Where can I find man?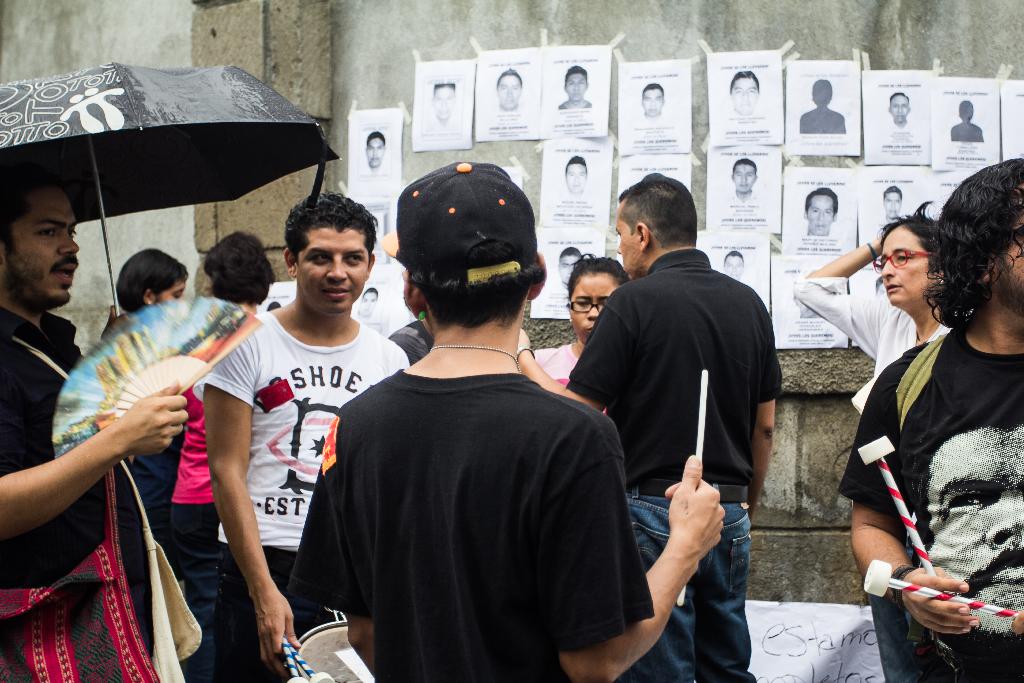
You can find it at bbox=[838, 160, 1023, 682].
